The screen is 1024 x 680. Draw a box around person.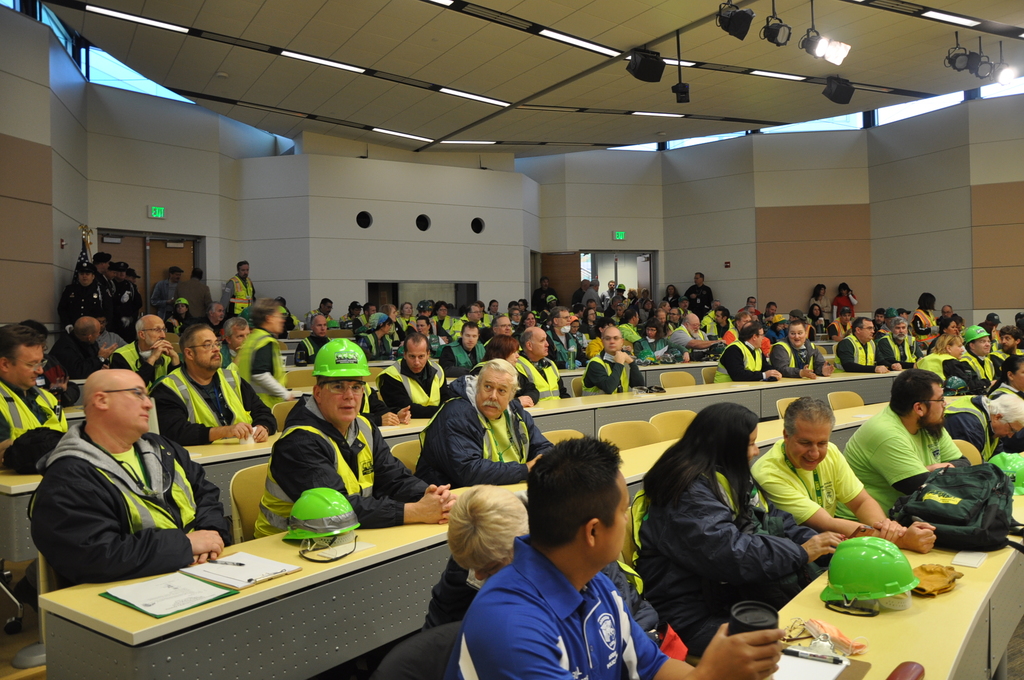
[x1=809, y1=286, x2=828, y2=320].
